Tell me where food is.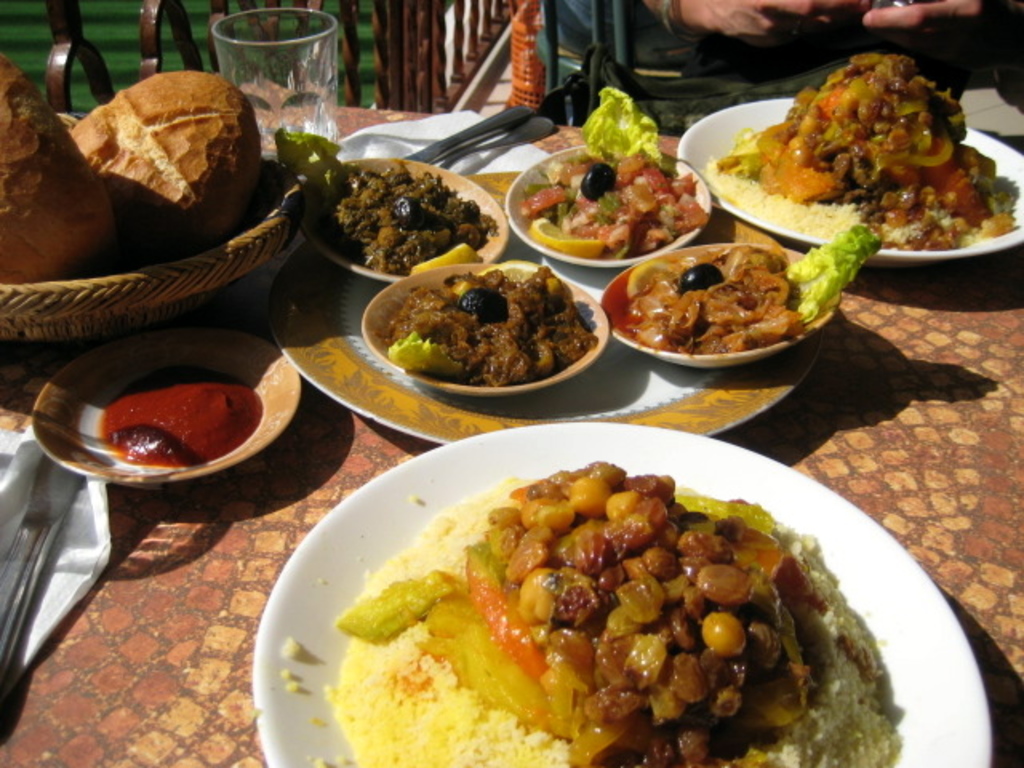
food is at l=376, t=259, r=600, b=392.
